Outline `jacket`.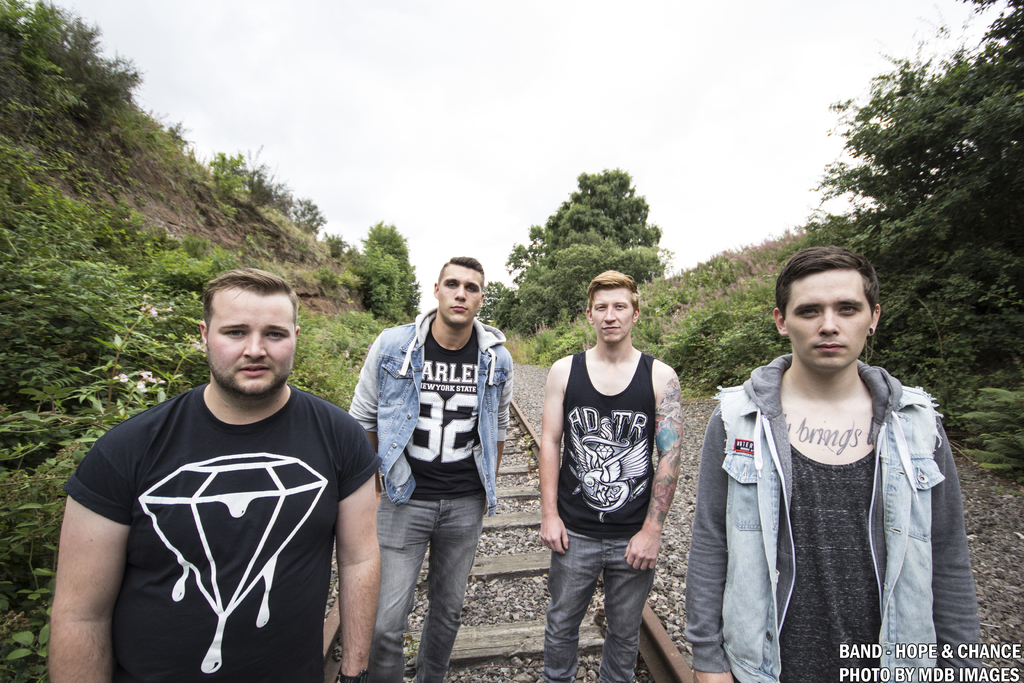
Outline: {"left": 350, "top": 311, "right": 506, "bottom": 520}.
